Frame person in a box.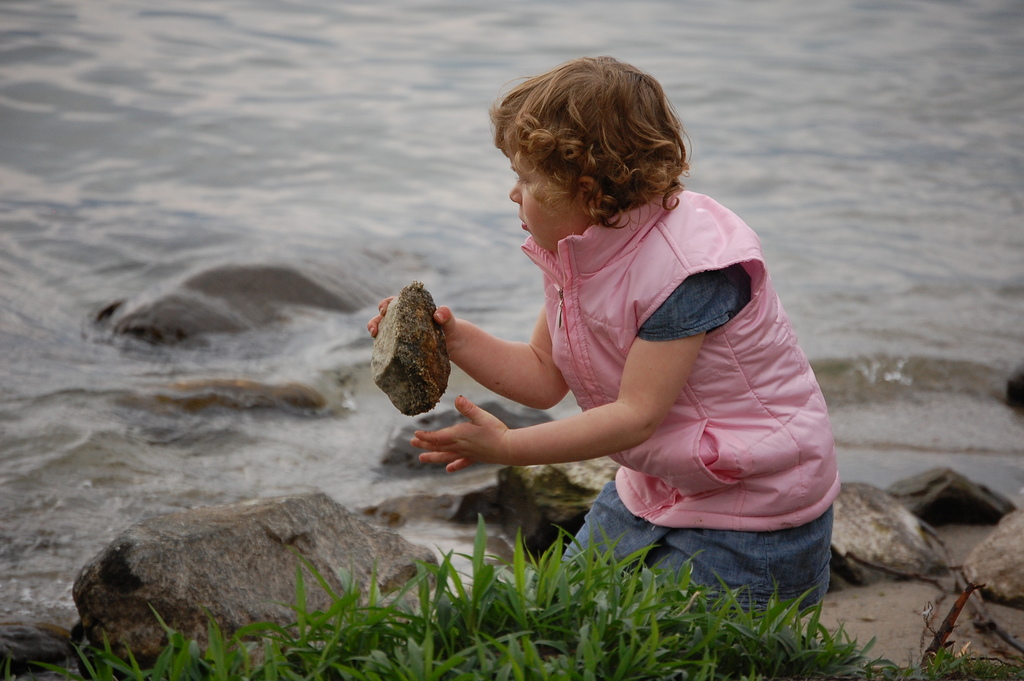
<region>372, 74, 819, 637</region>.
